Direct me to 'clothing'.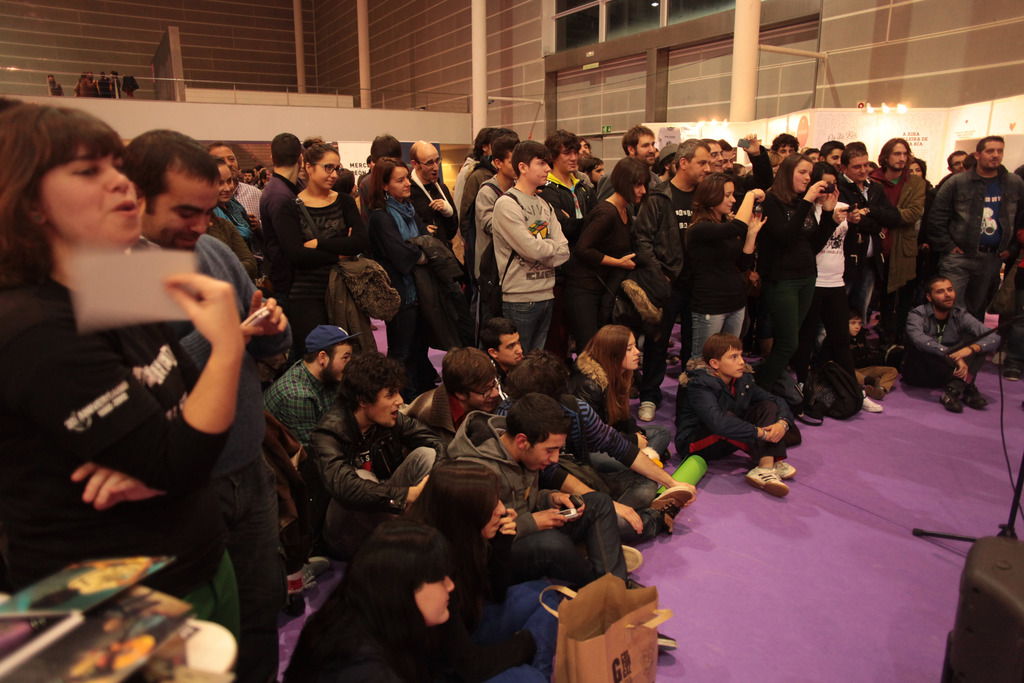
Direction: bbox=(756, 177, 838, 410).
